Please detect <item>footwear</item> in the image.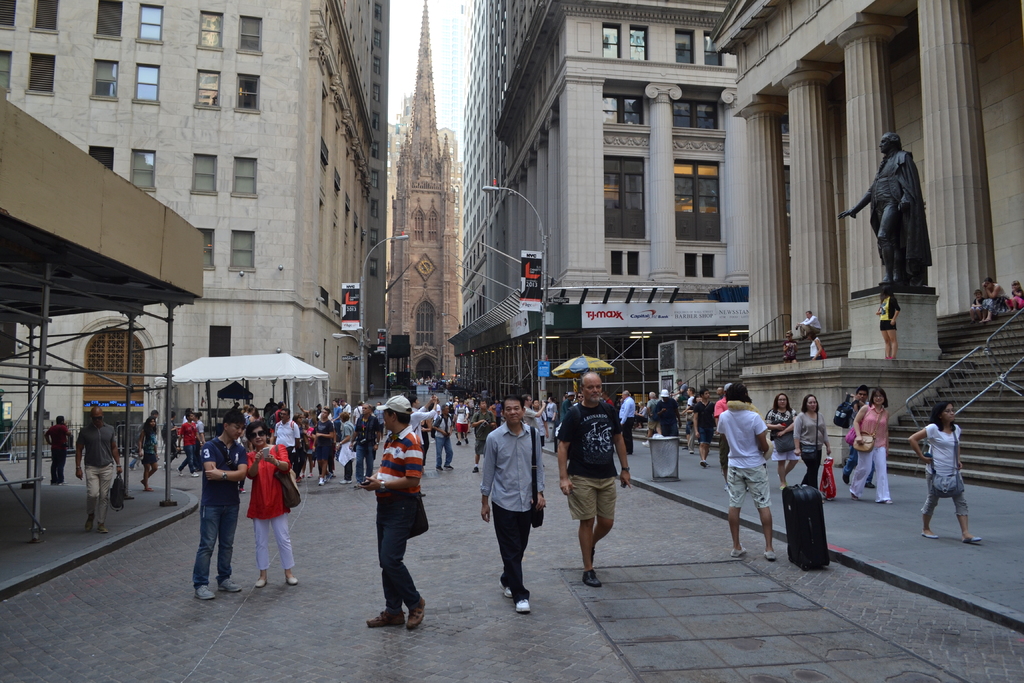
pyautogui.locateOnScreen(763, 551, 777, 563).
